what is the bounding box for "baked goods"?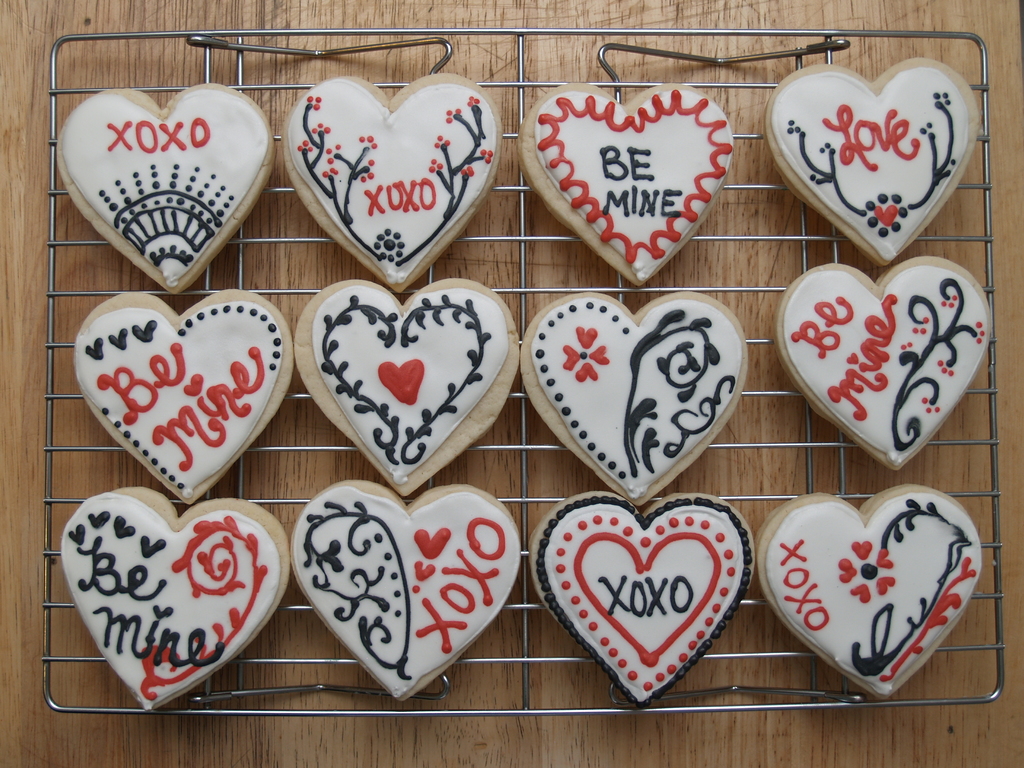
region(289, 477, 524, 701).
